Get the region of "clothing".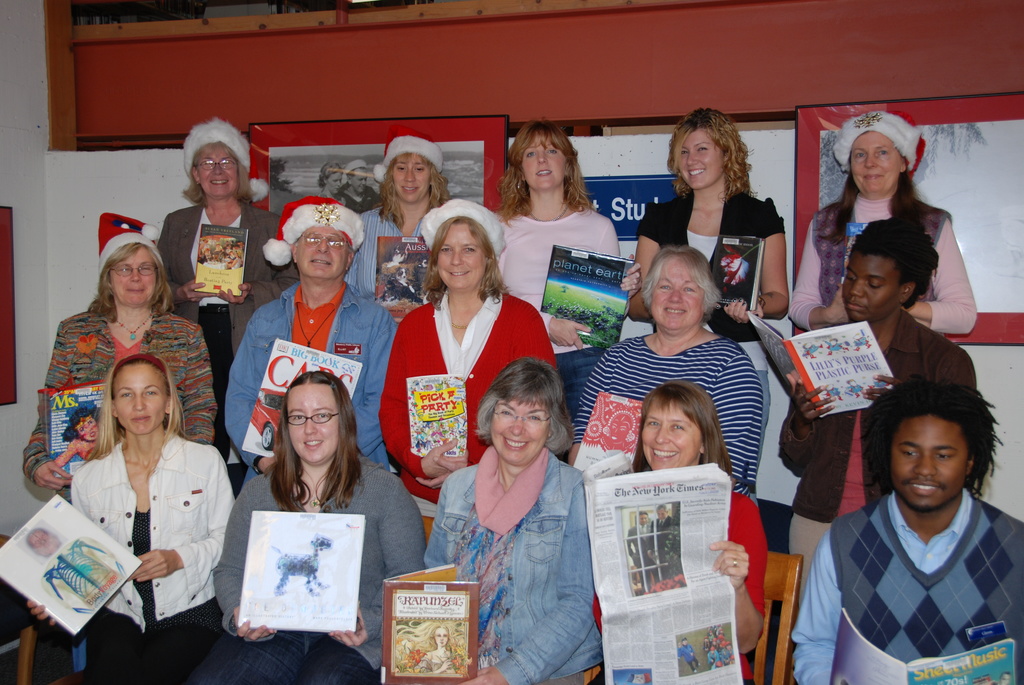
(left=379, top=294, right=559, bottom=521).
